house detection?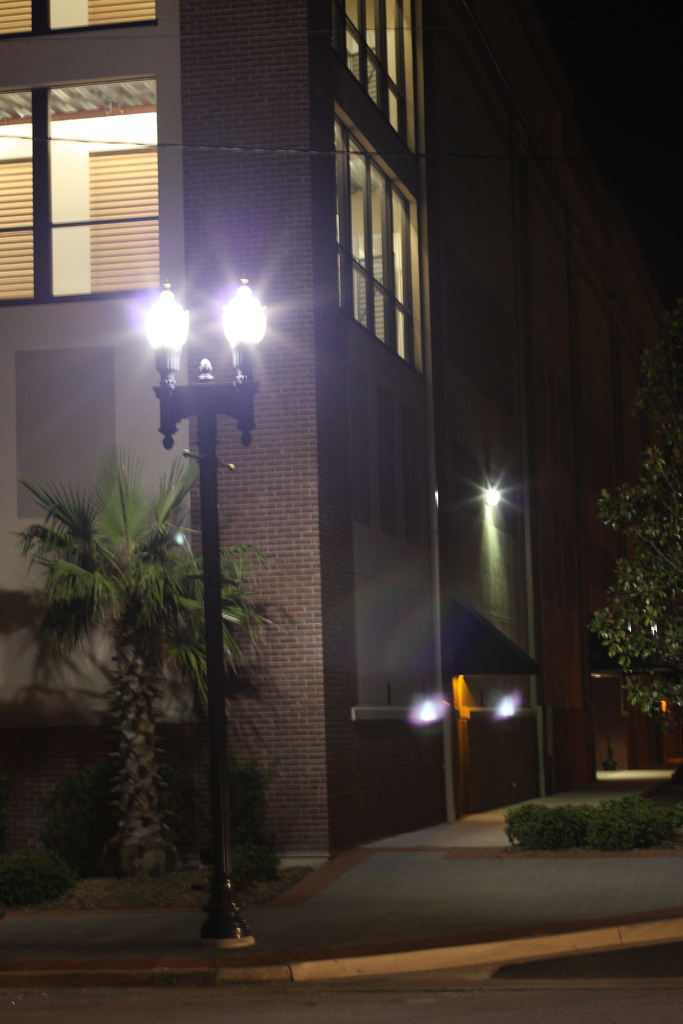
pyautogui.locateOnScreen(0, 0, 597, 868)
